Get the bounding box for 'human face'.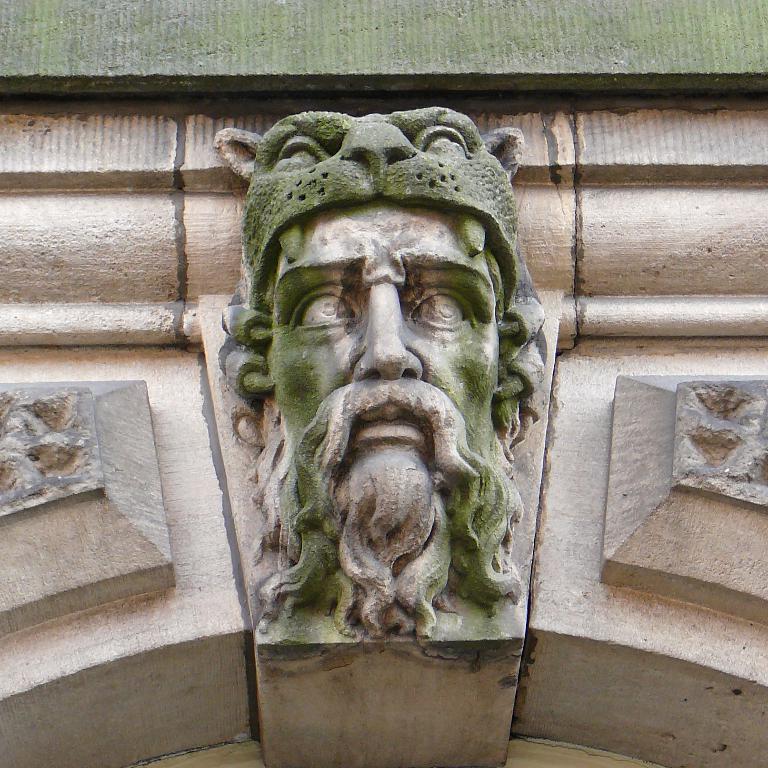
(269, 204, 506, 529).
